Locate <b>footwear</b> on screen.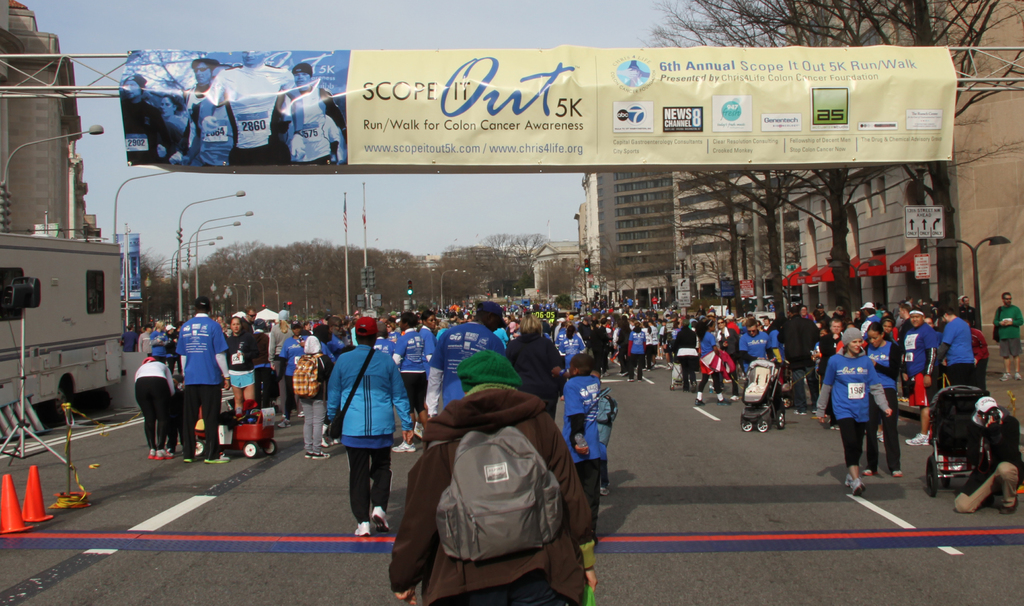
On screen at BBox(622, 371, 636, 387).
